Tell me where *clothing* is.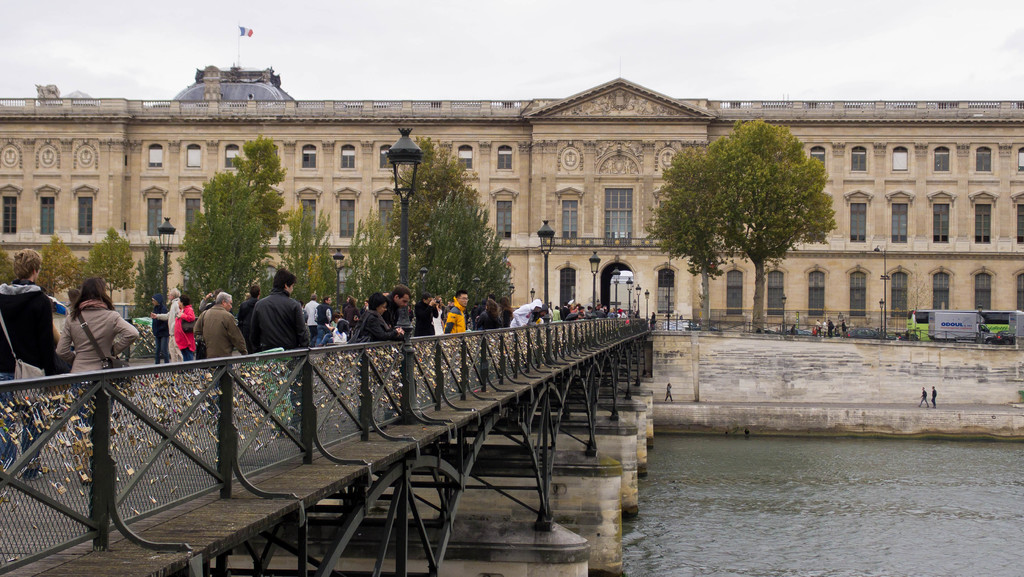
*clothing* is at bbox=(149, 307, 168, 371).
